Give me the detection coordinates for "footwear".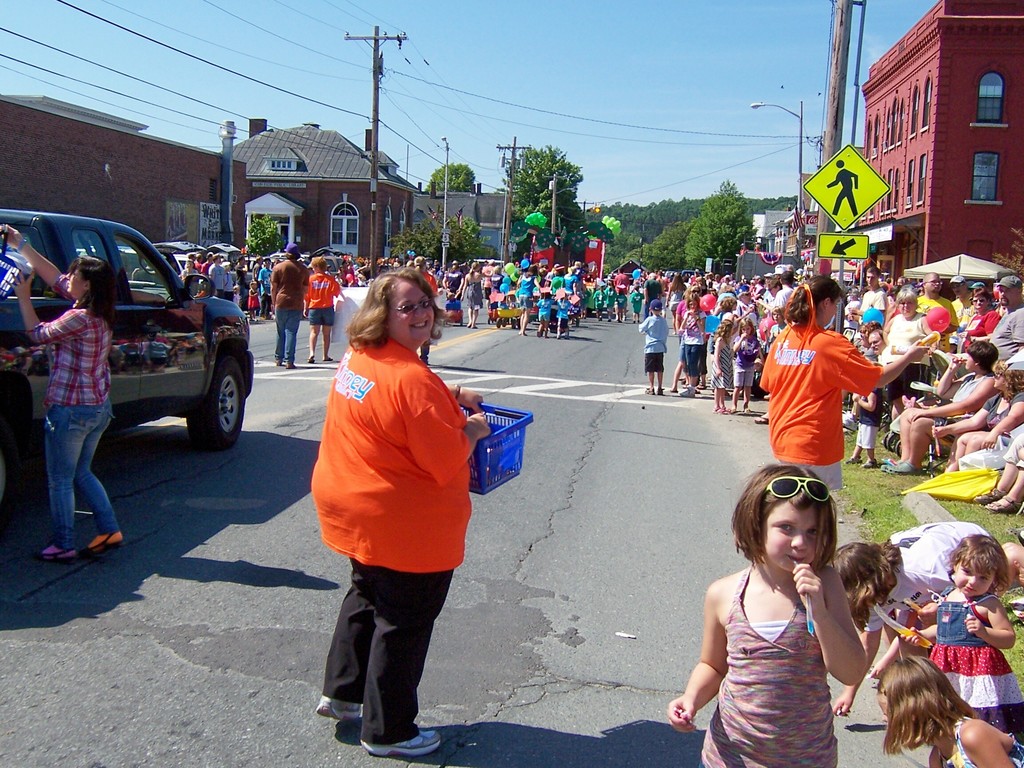
BBox(668, 331, 676, 335).
